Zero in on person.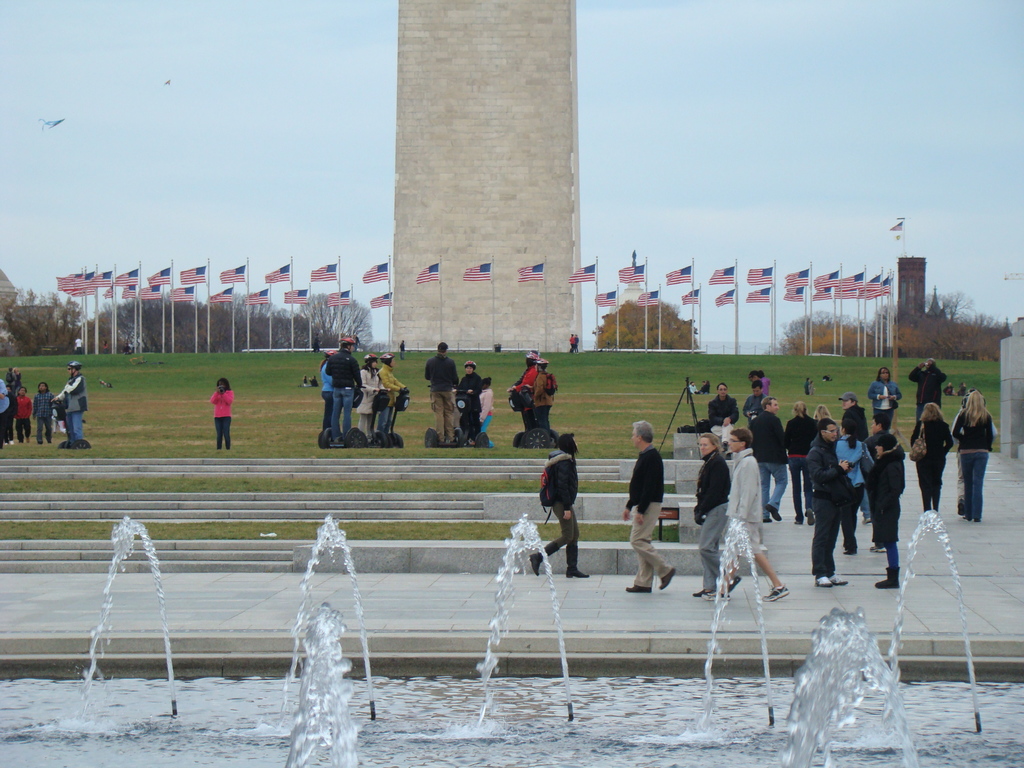
Zeroed in: [x1=906, y1=356, x2=948, y2=415].
